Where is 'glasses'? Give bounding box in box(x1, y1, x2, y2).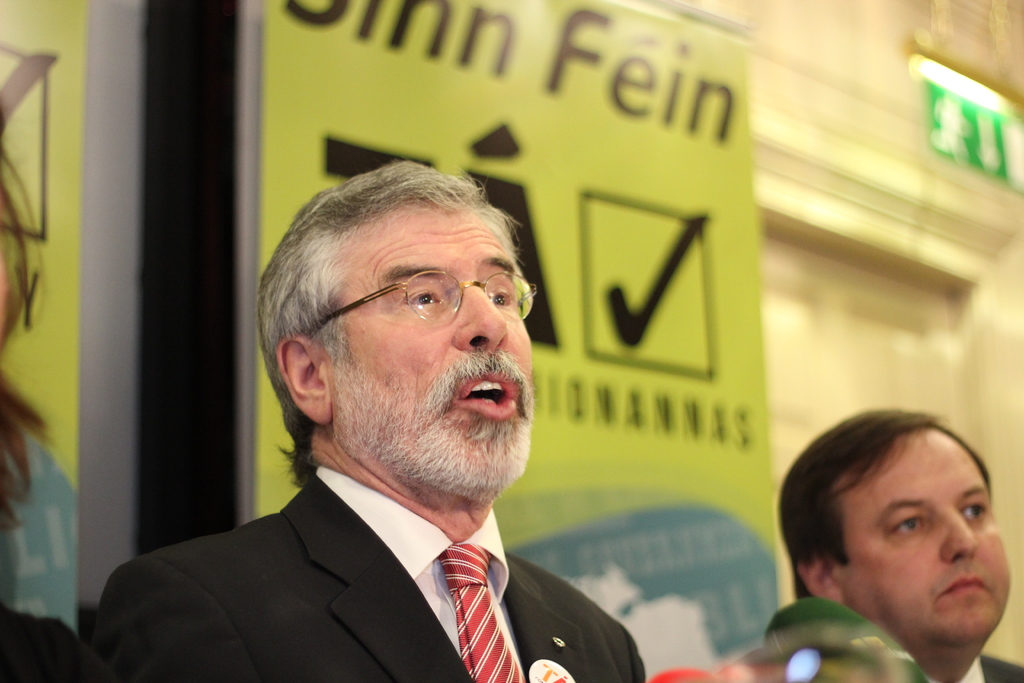
box(296, 265, 532, 351).
